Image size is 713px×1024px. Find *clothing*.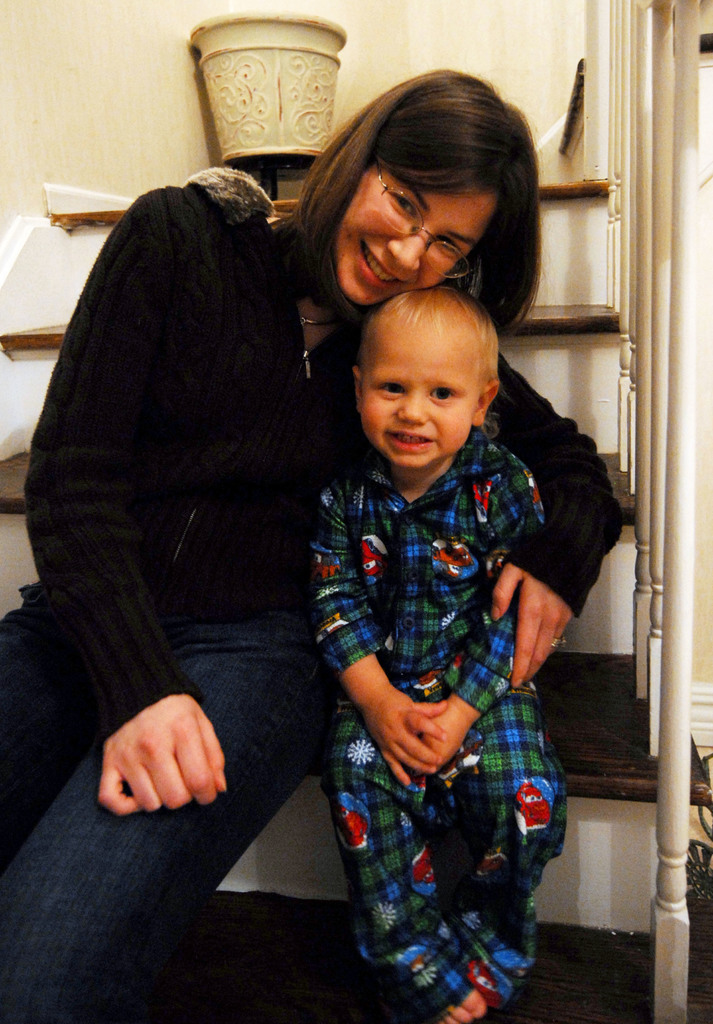
locate(0, 168, 629, 1019).
